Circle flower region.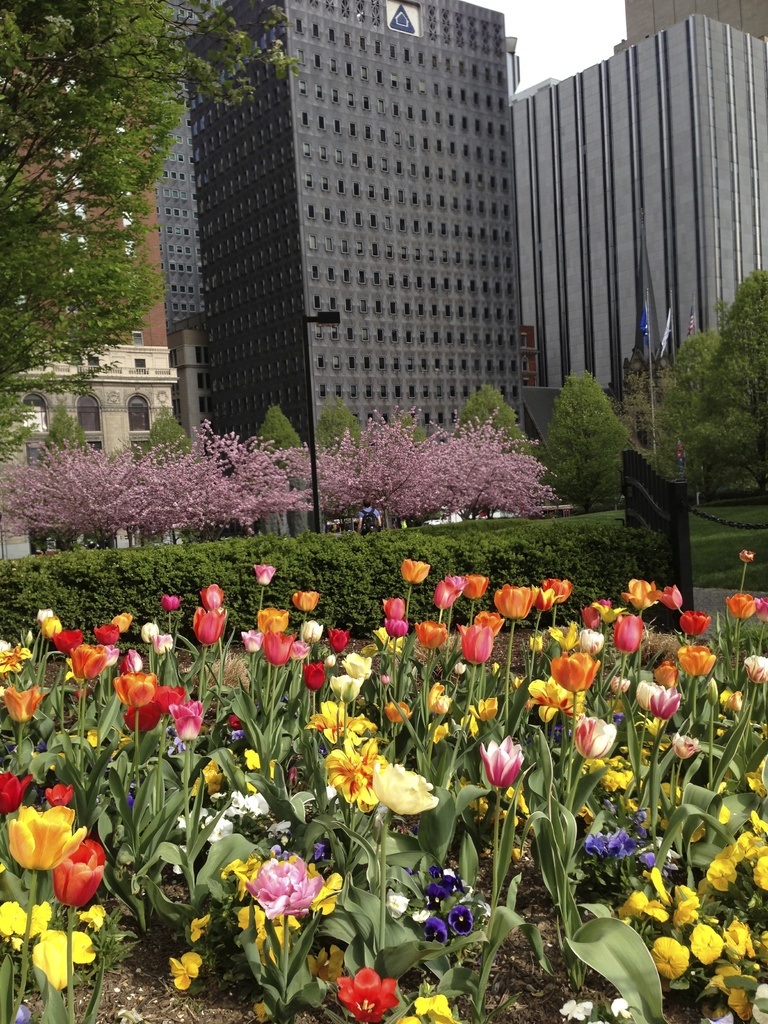
Region: <box>156,717,186,754</box>.
